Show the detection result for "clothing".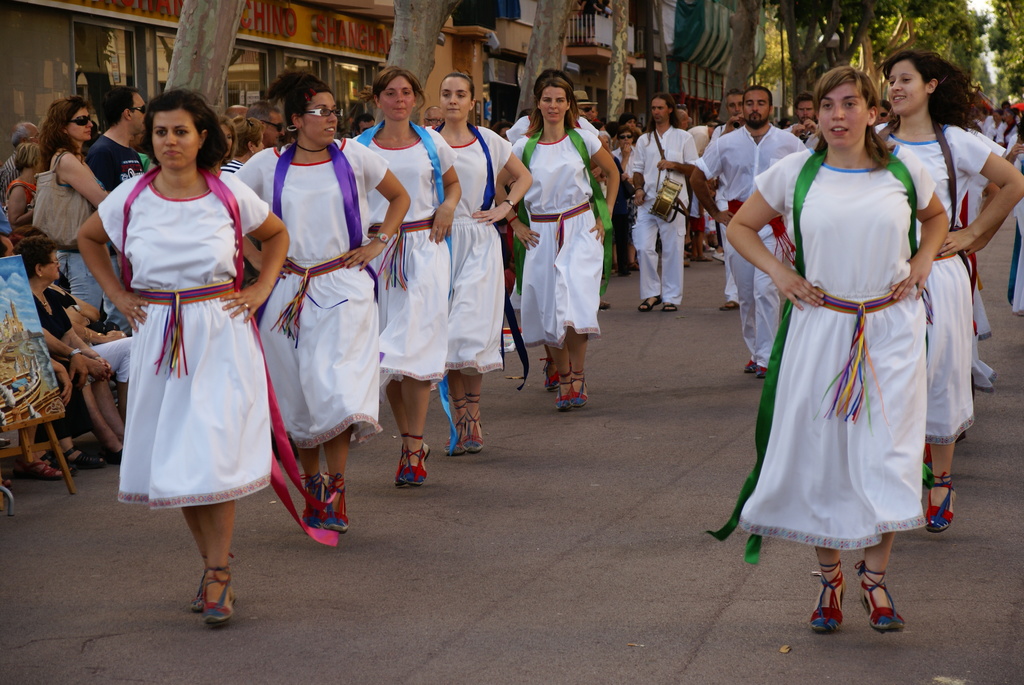
crop(100, 114, 601, 513).
